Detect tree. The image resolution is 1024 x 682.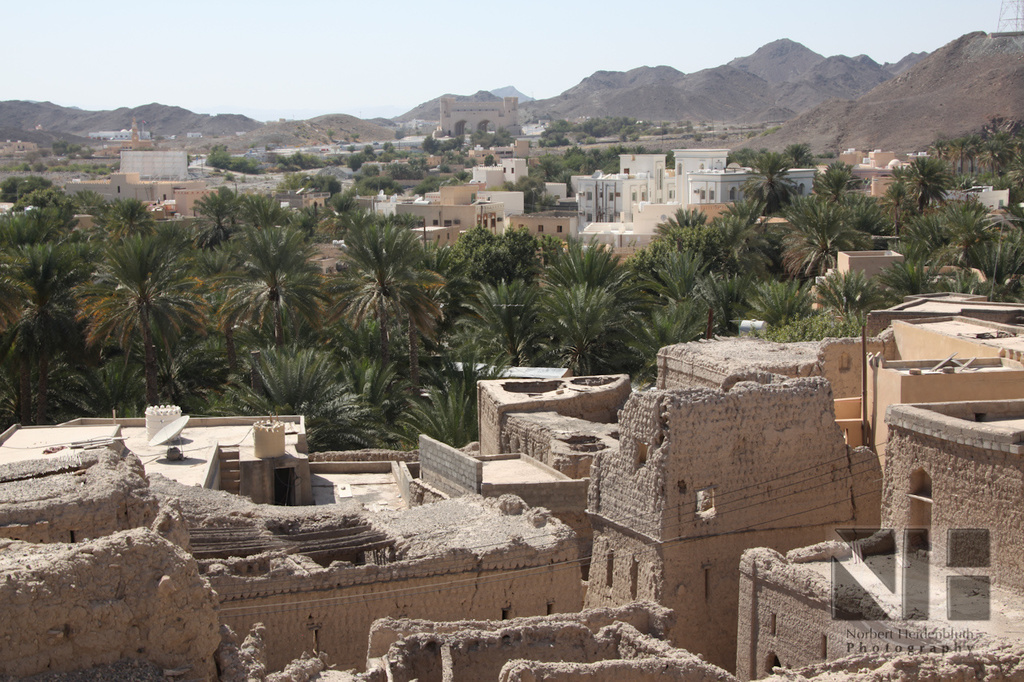
x1=814, y1=157, x2=872, y2=208.
